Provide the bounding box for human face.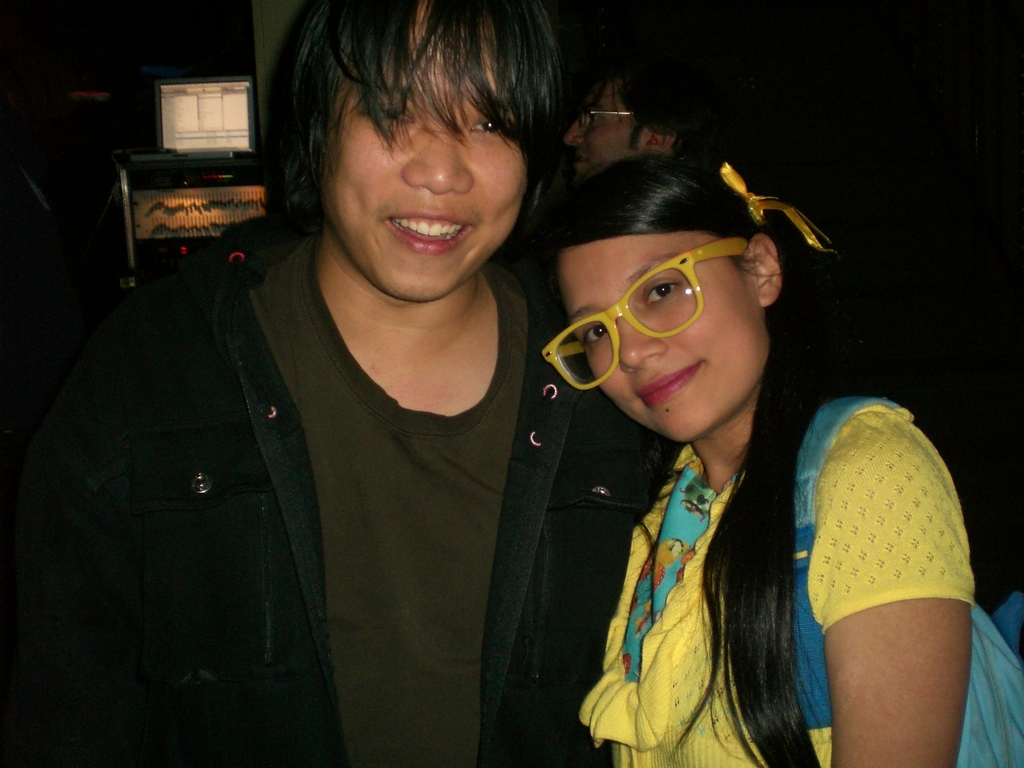
box=[570, 249, 759, 436].
